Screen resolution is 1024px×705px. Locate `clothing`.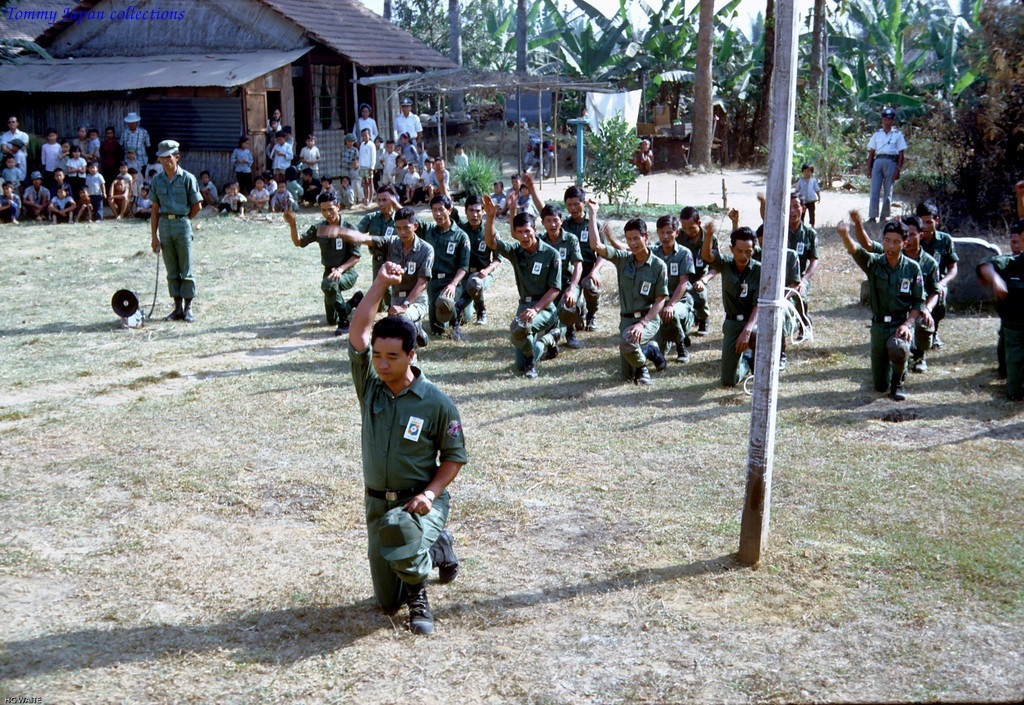
978/253/1023/391.
